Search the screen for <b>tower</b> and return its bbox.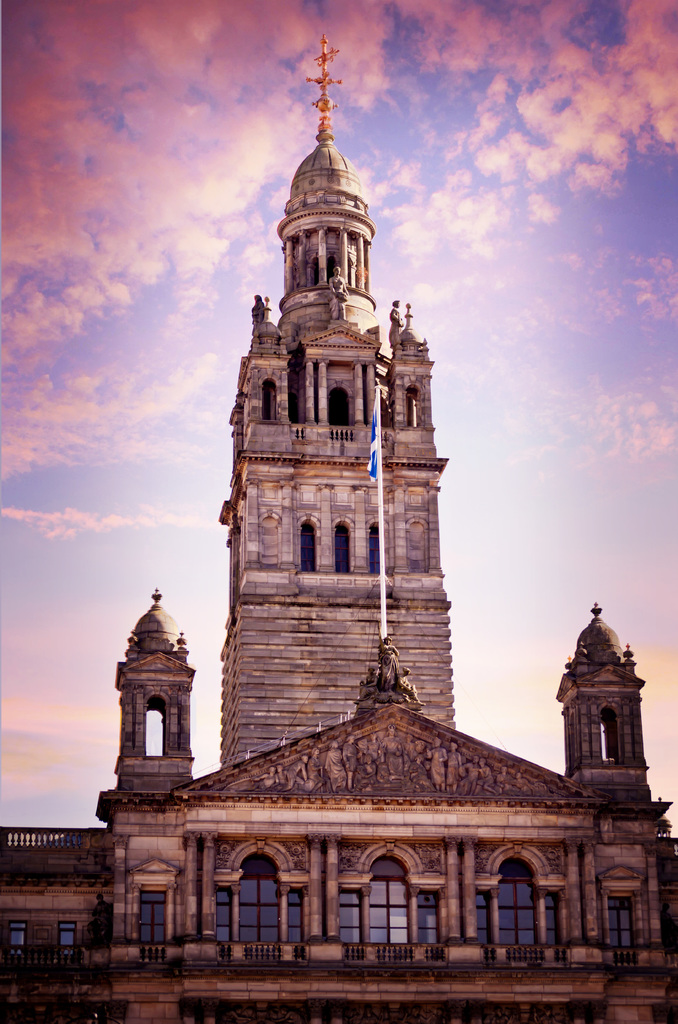
Found: locate(155, 64, 583, 916).
